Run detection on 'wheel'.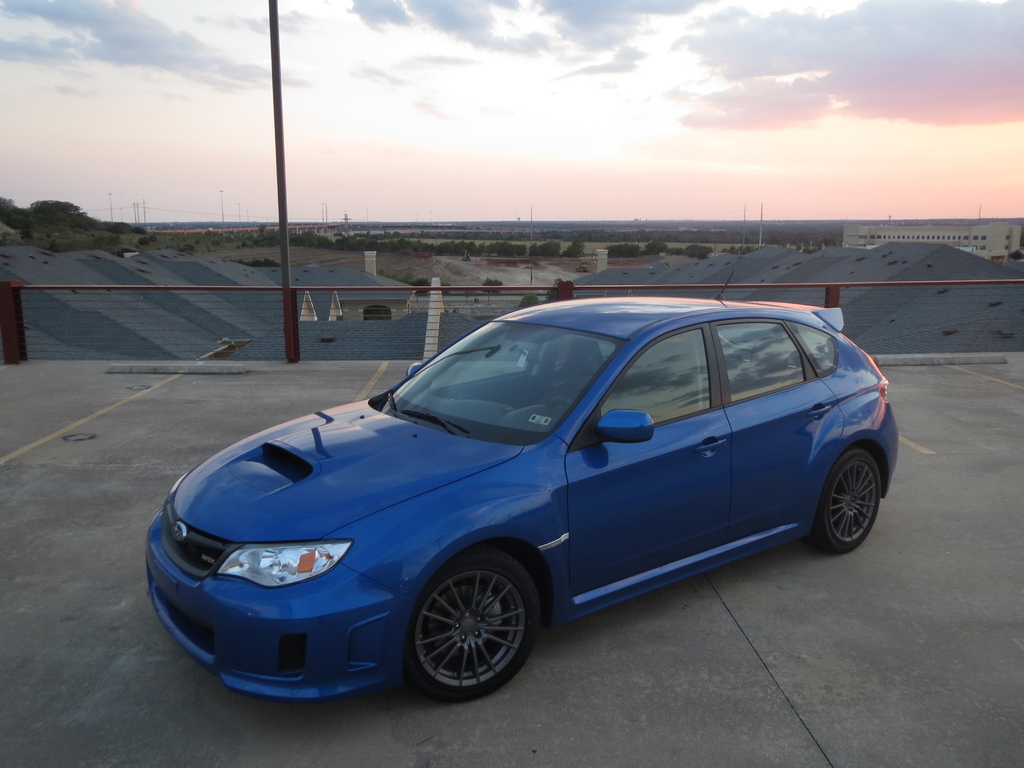
Result: 801, 448, 883, 553.
